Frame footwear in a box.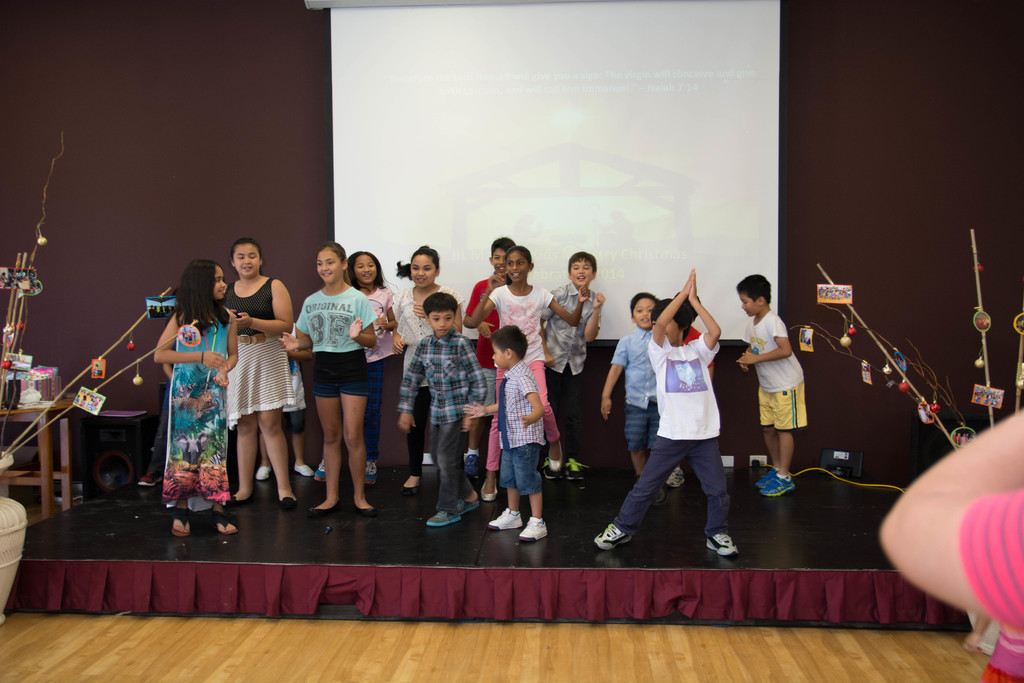
detection(252, 465, 272, 483).
